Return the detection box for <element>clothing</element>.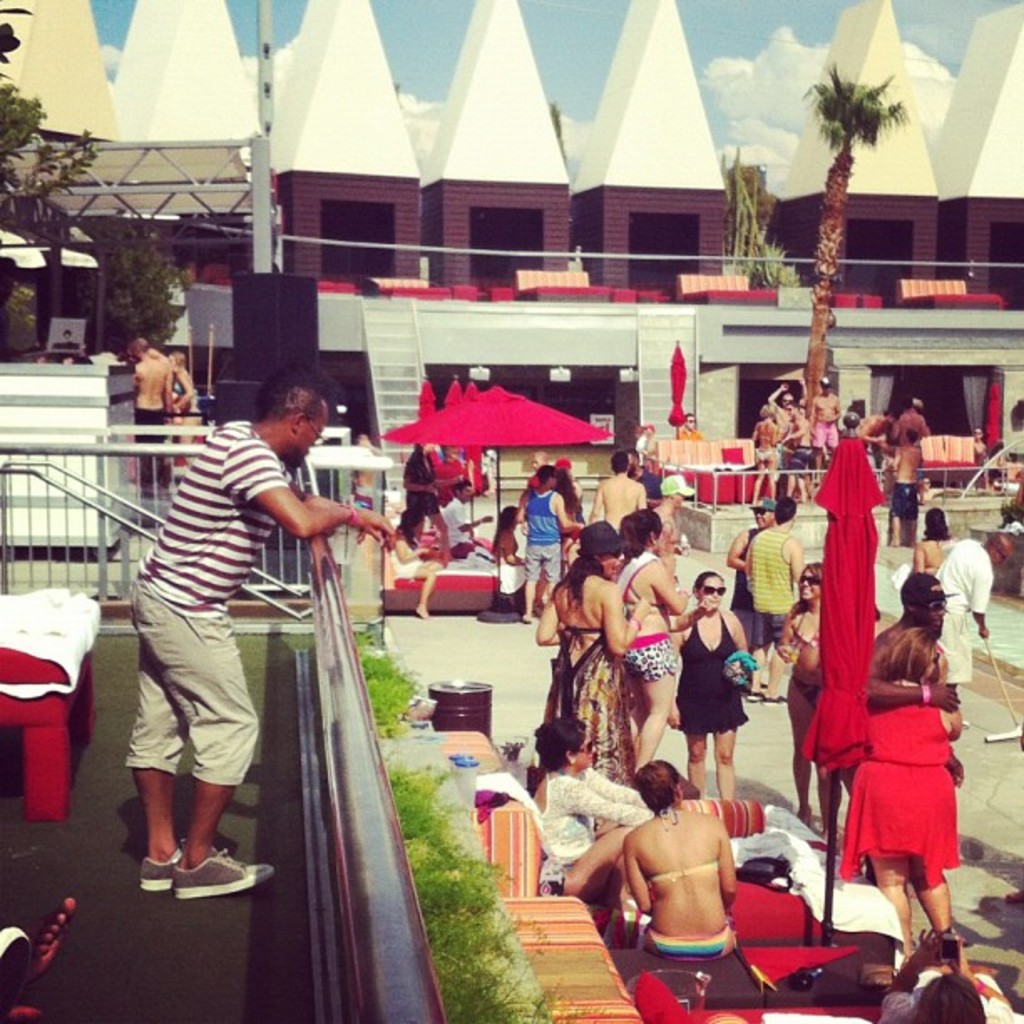
bbox=[544, 612, 637, 783].
